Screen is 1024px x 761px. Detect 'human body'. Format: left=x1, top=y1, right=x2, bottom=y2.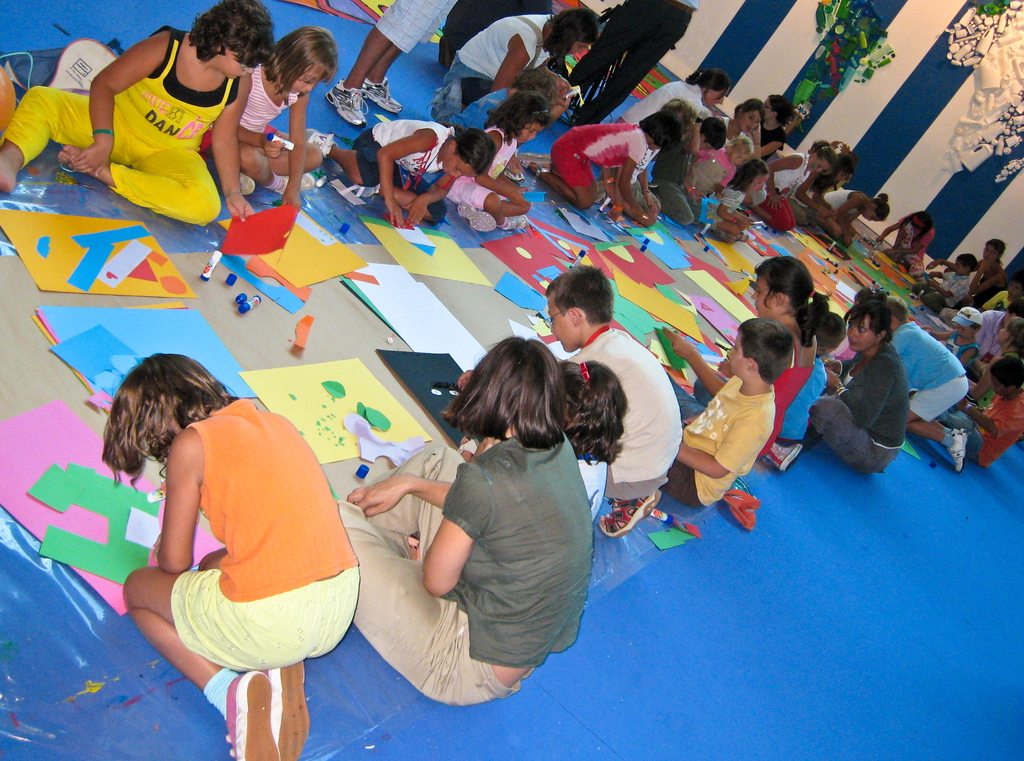
left=874, top=299, right=984, bottom=479.
